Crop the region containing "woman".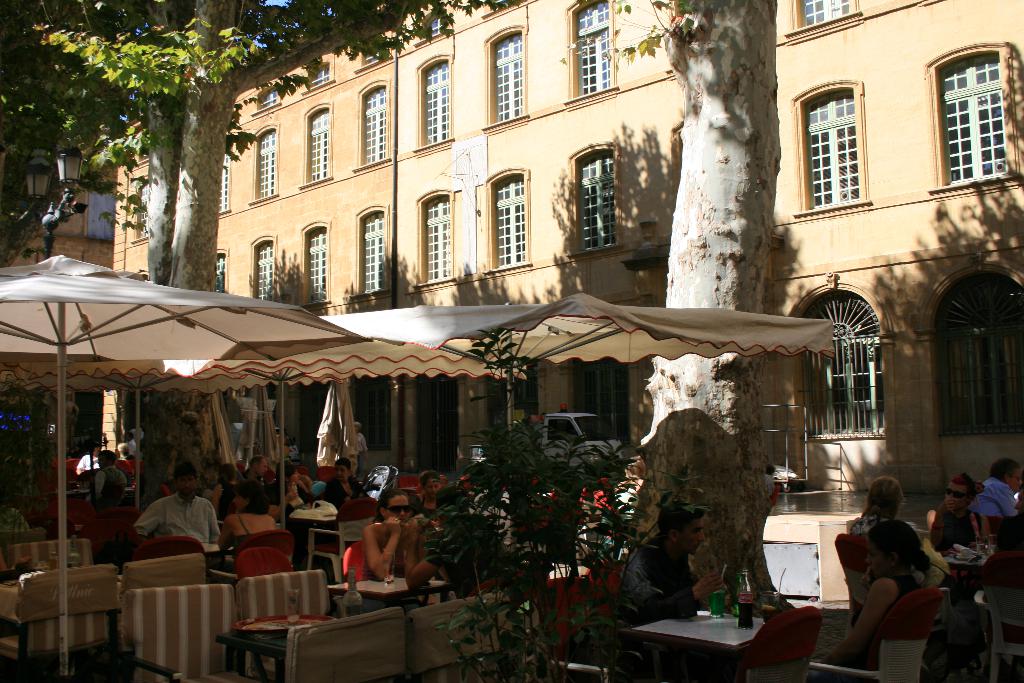
Crop region: [362,487,429,613].
